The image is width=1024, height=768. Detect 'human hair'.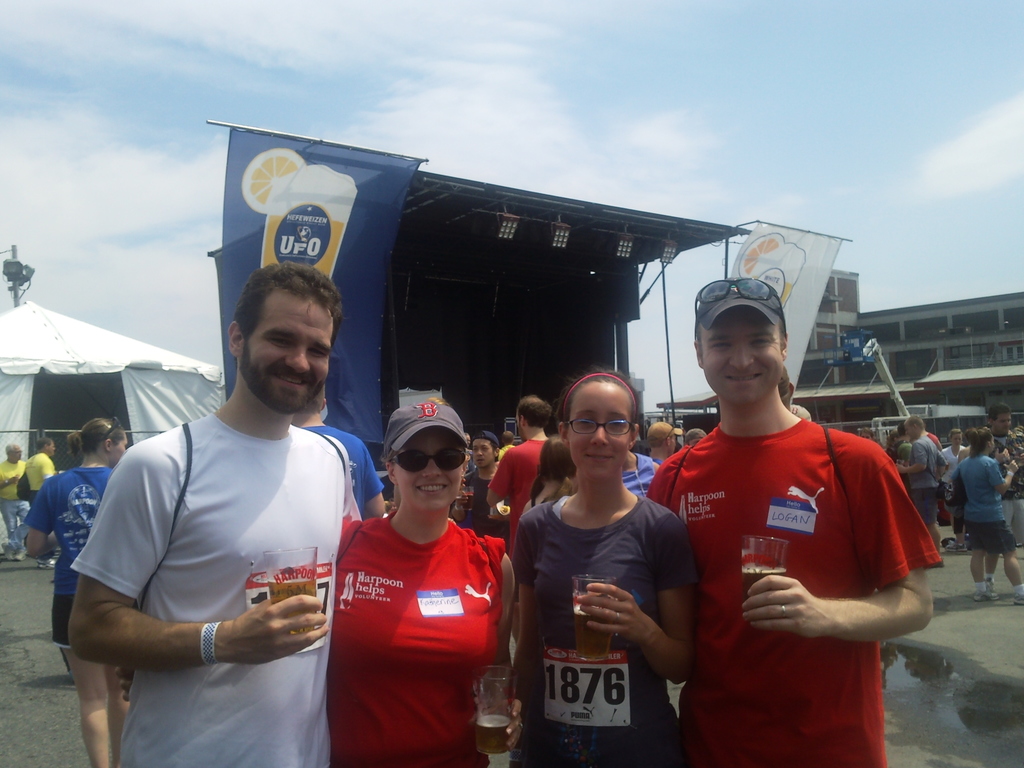
Detection: locate(515, 396, 552, 428).
